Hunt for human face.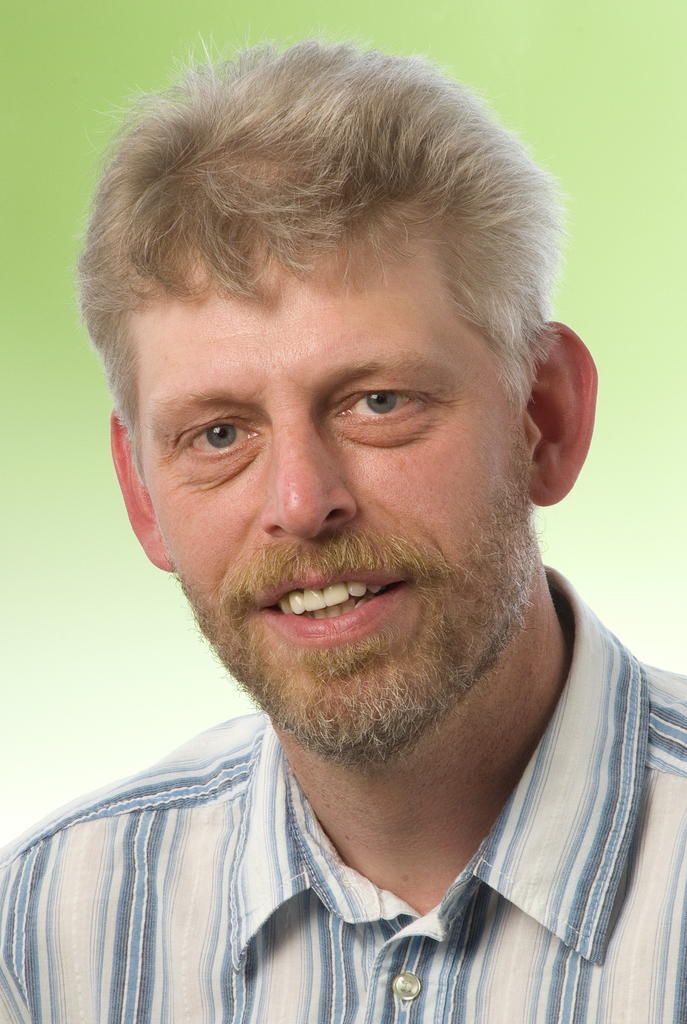
Hunted down at {"left": 135, "top": 206, "right": 531, "bottom": 768}.
